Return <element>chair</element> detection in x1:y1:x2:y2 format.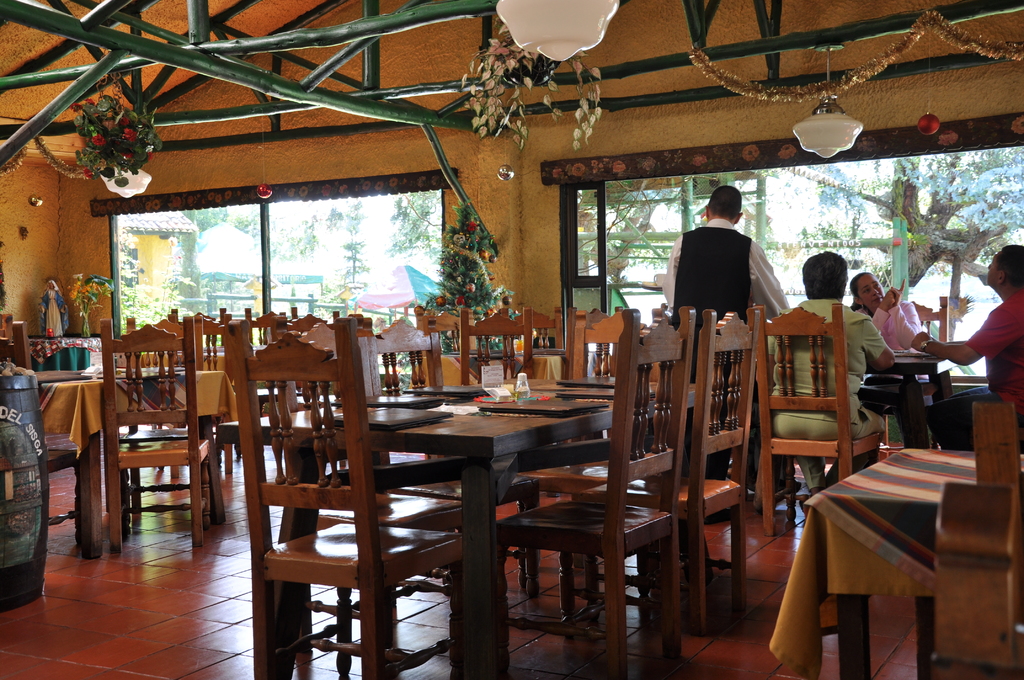
362:313:541:599.
